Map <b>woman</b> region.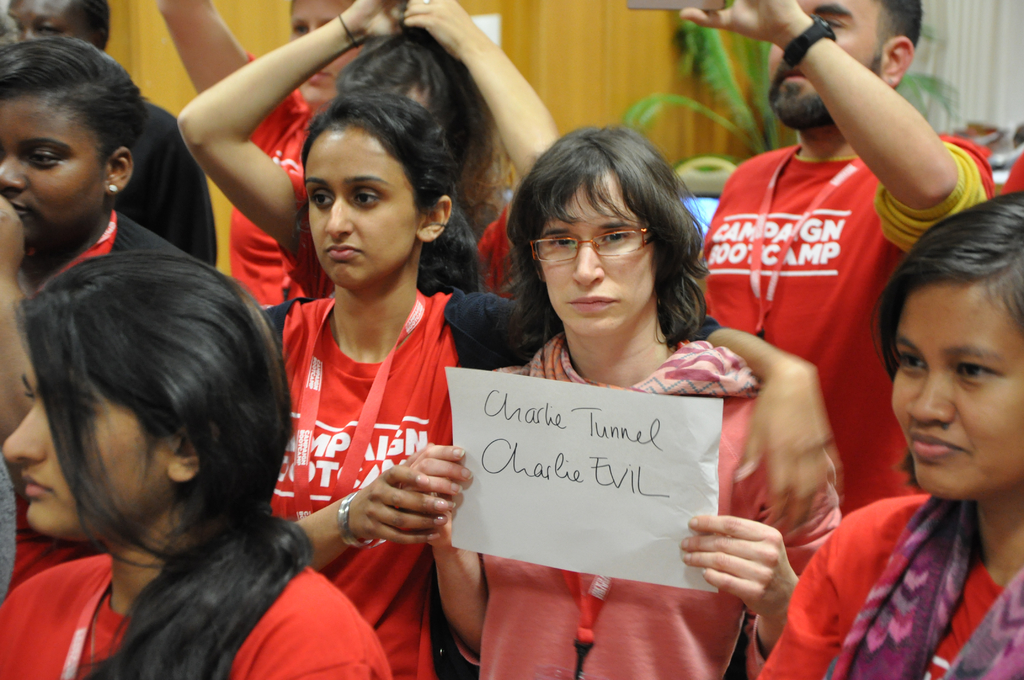
Mapped to detection(0, 251, 391, 679).
